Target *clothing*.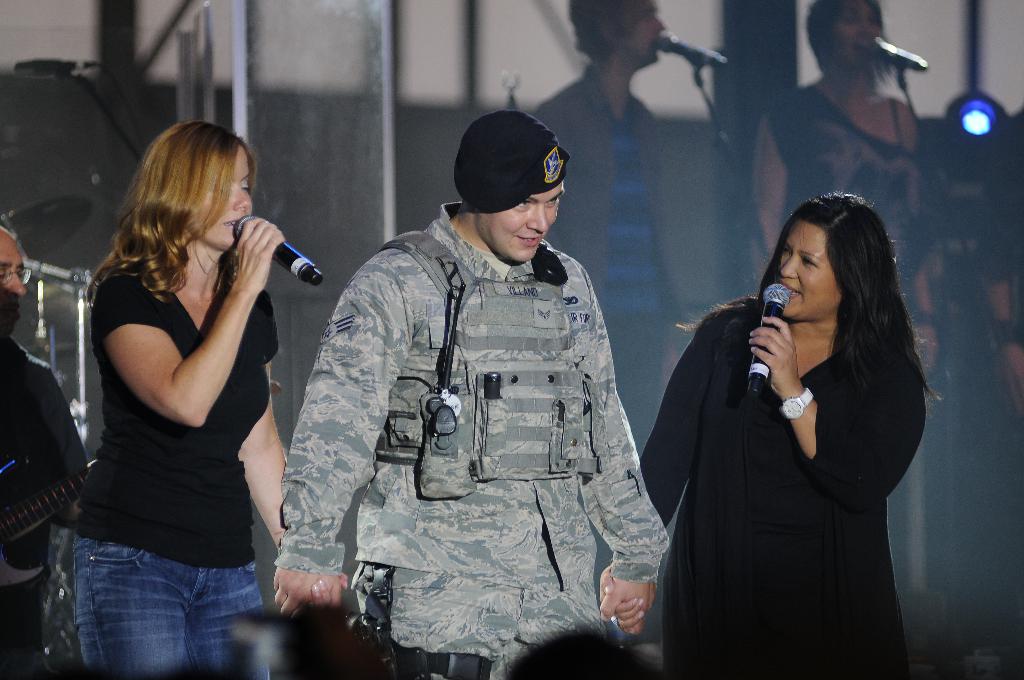
Target region: [x1=72, y1=254, x2=279, y2=679].
